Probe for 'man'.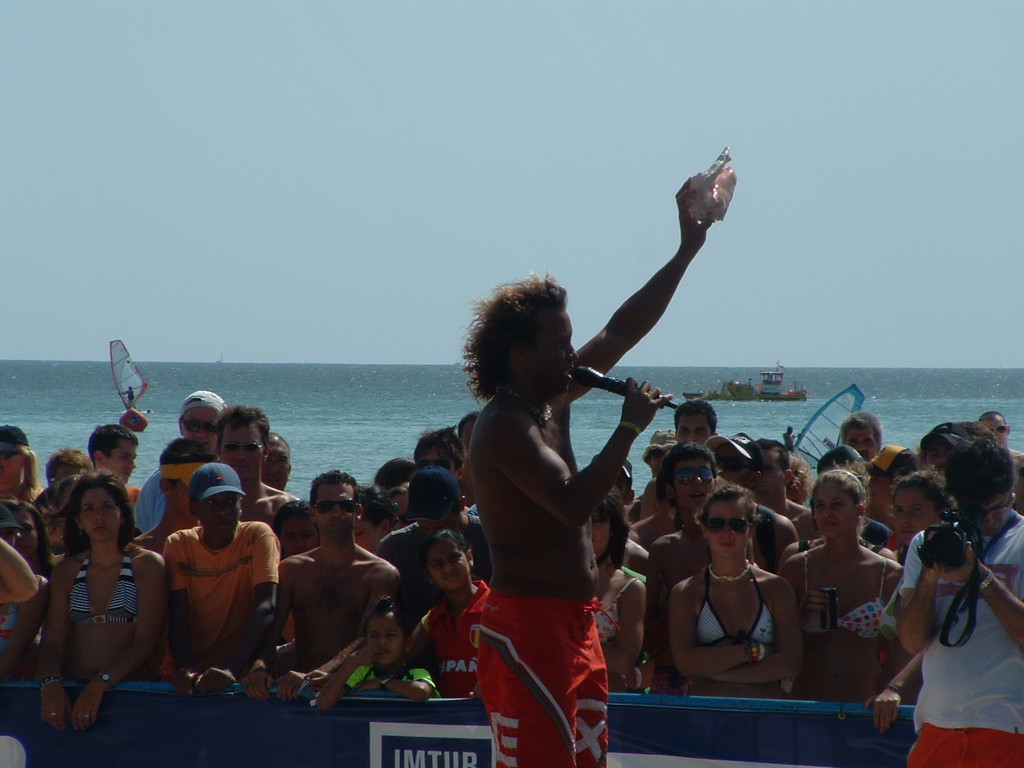
Probe result: (left=641, top=438, right=791, bottom=660).
